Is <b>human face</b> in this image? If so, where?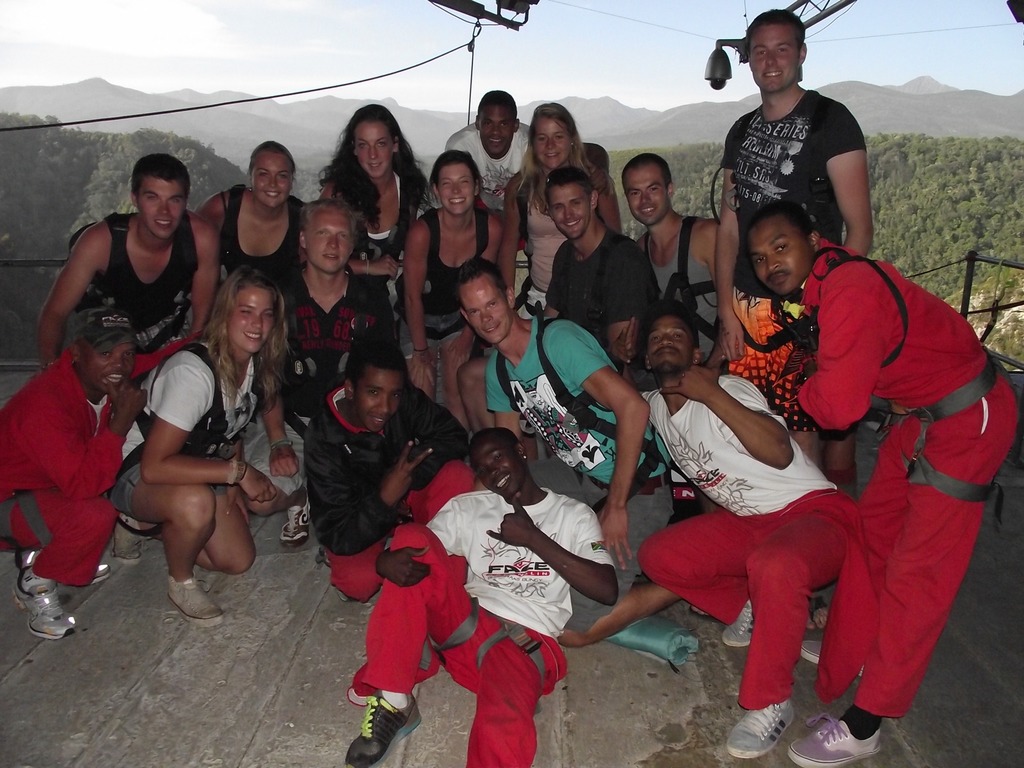
Yes, at 357,371,402,426.
